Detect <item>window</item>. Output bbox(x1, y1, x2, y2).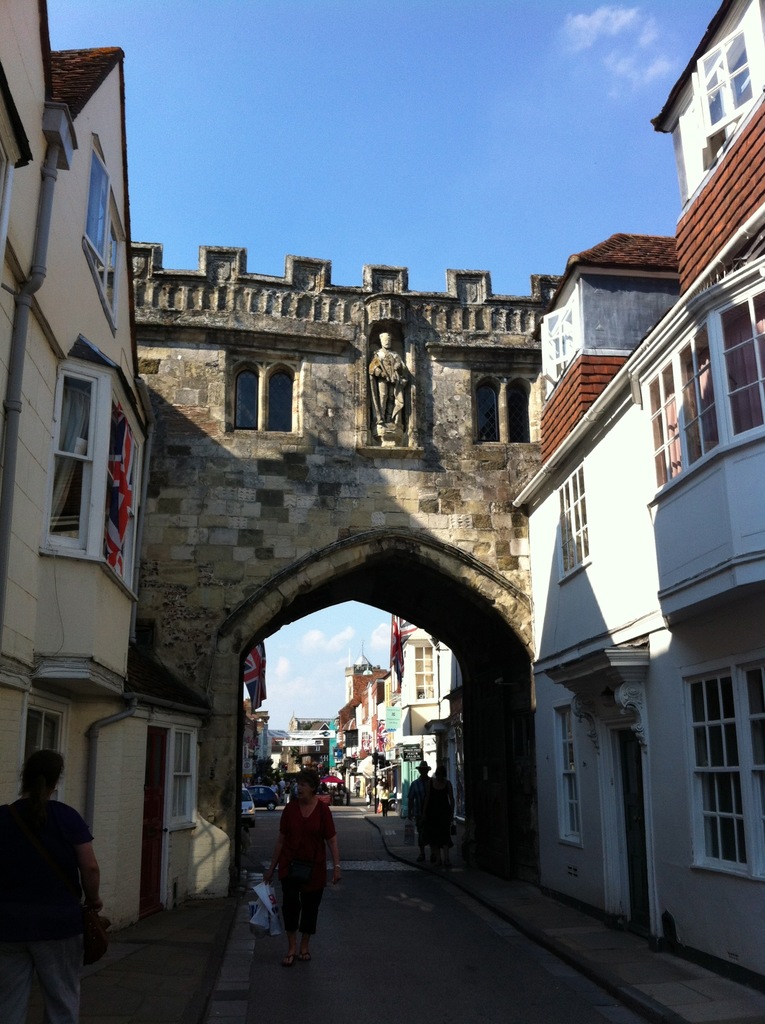
bbox(20, 691, 72, 803).
